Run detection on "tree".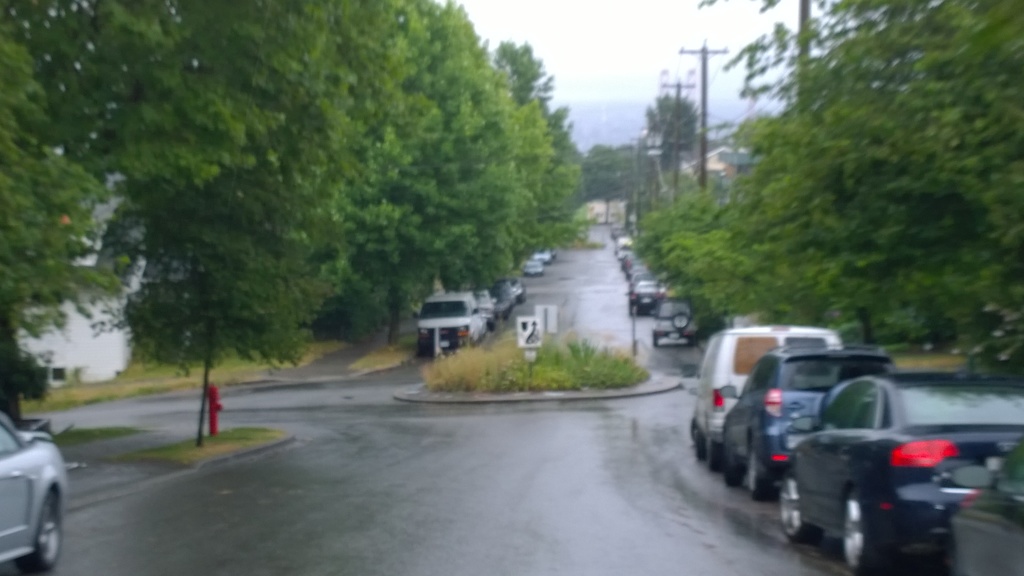
Result: Rect(89, 13, 584, 327).
